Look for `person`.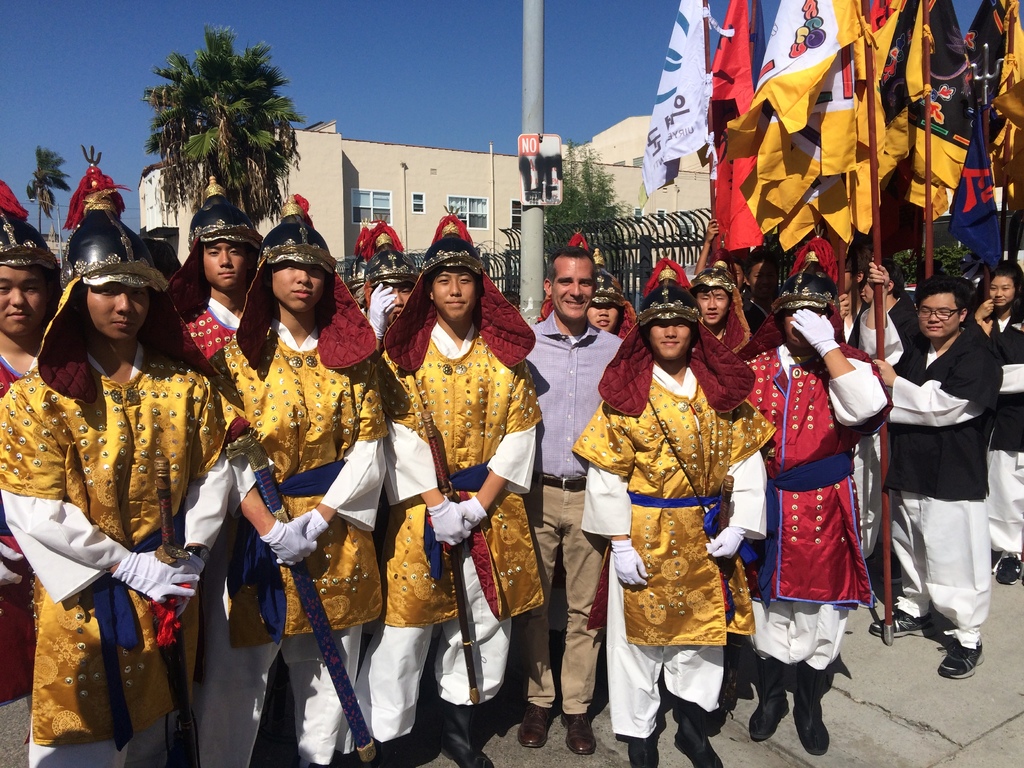
Found: (left=527, top=248, right=629, bottom=748).
